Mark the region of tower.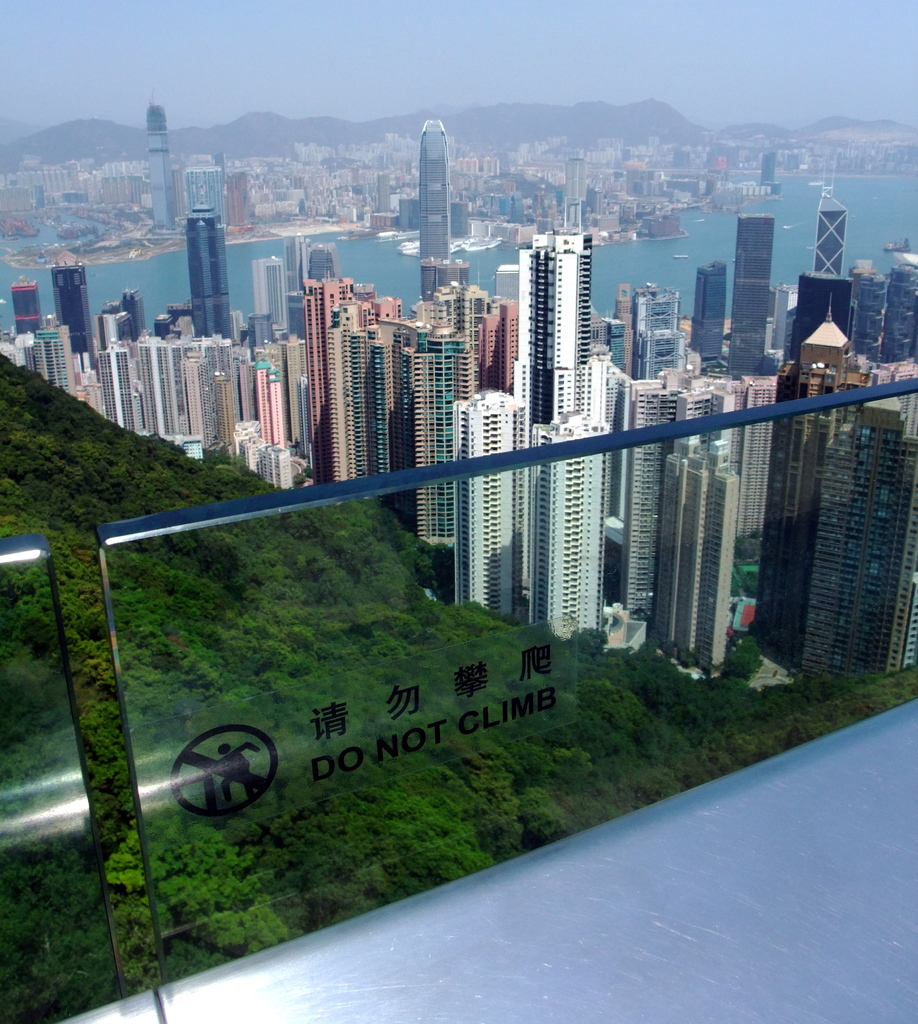
Region: {"x1": 262, "y1": 442, "x2": 296, "y2": 491}.
